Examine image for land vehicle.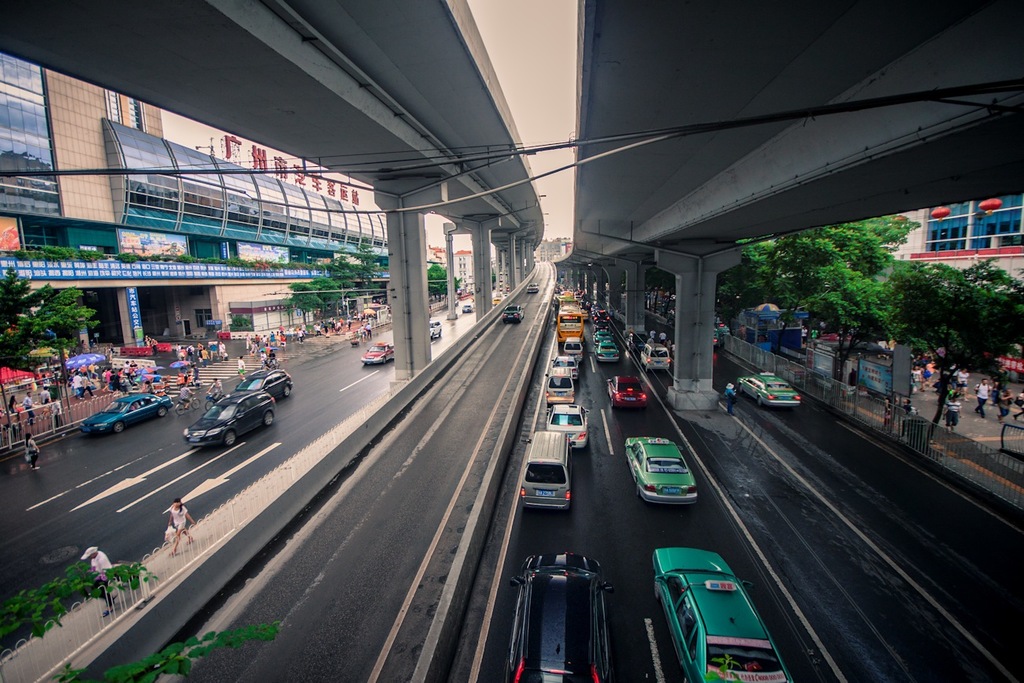
Examination result: select_region(495, 293, 509, 303).
